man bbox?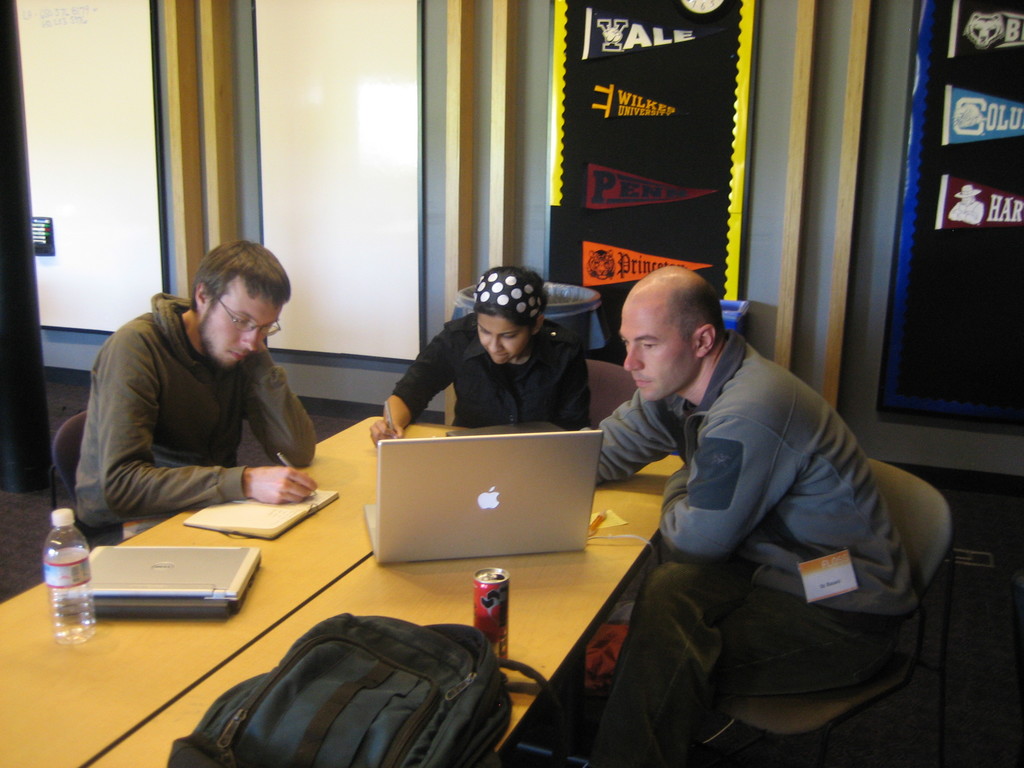
x1=534, y1=271, x2=906, y2=764
